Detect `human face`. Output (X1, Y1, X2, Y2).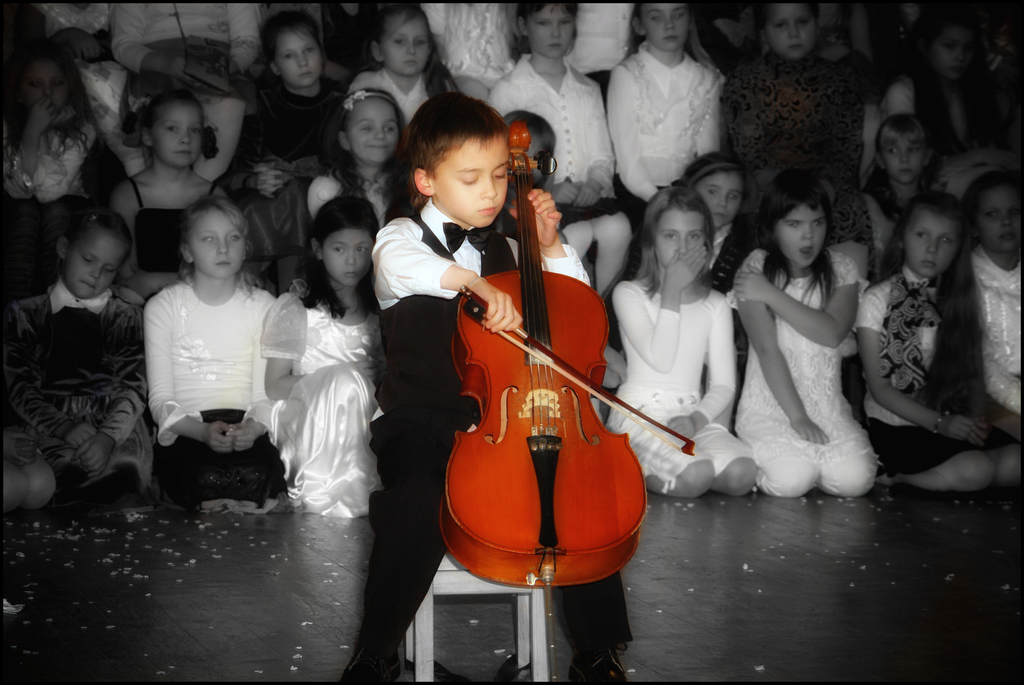
(647, 206, 714, 288).
